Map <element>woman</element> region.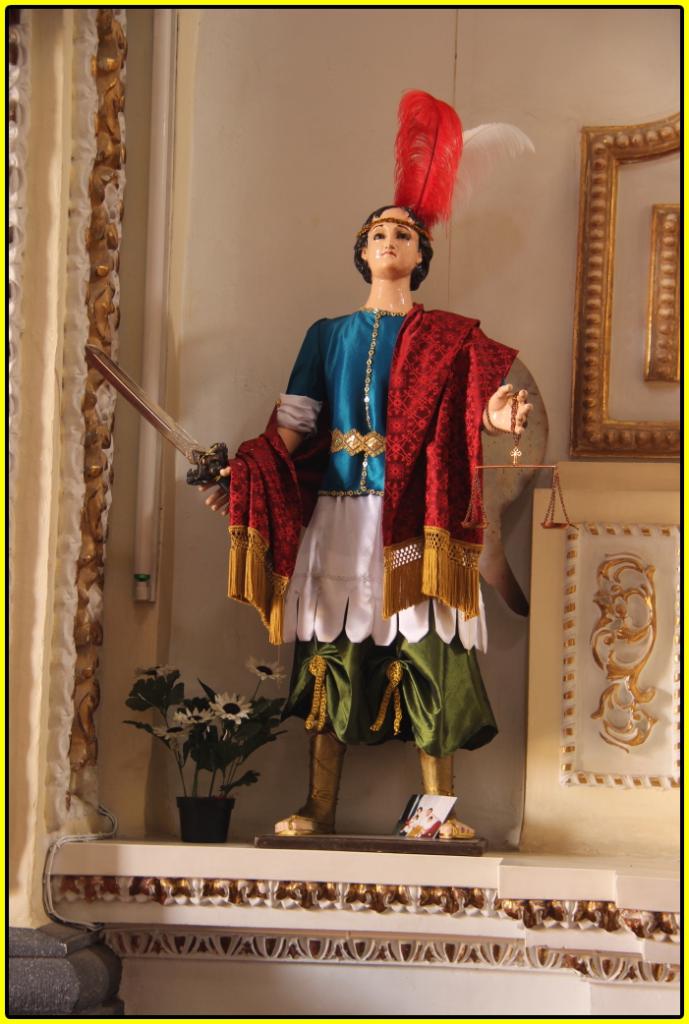
Mapped to {"x1": 258, "y1": 189, "x2": 507, "y2": 770}.
